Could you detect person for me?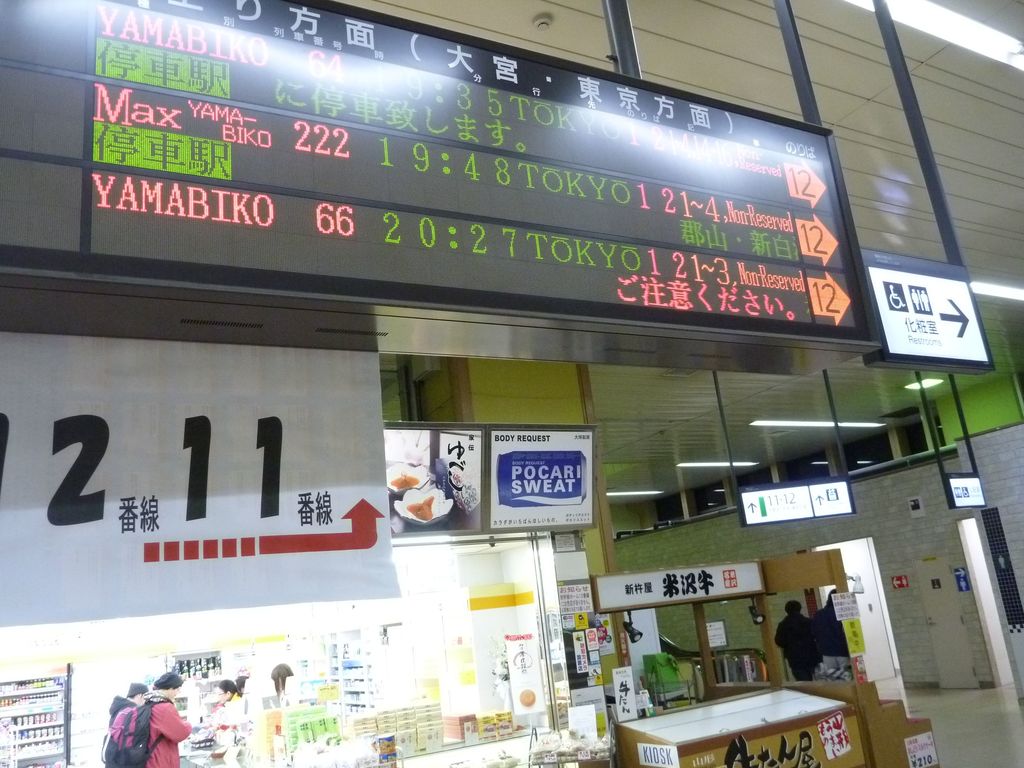
Detection result: {"x1": 102, "y1": 680, "x2": 148, "y2": 767}.
